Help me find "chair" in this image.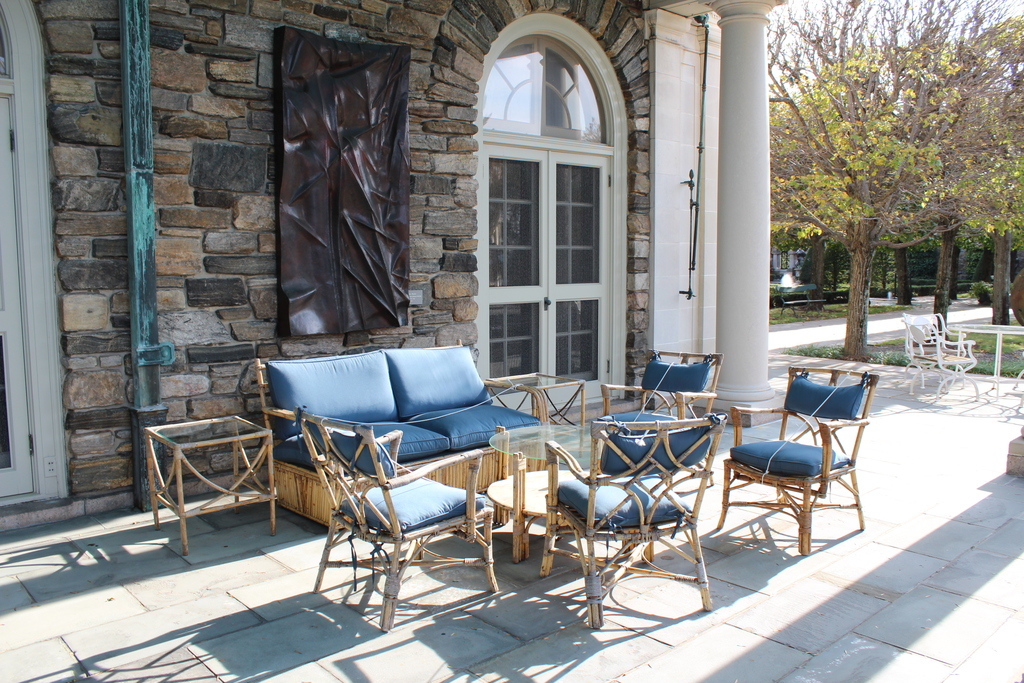
Found it: <bbox>900, 315, 980, 399</bbox>.
